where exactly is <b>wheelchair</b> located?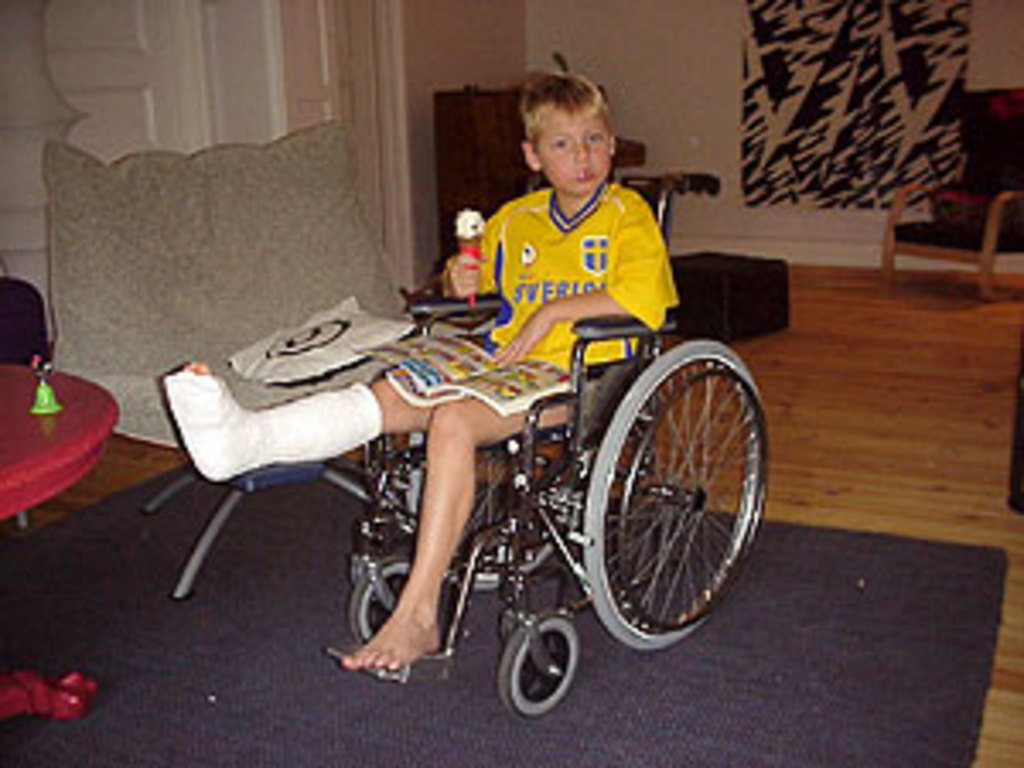
Its bounding box is 321/164/771/720.
